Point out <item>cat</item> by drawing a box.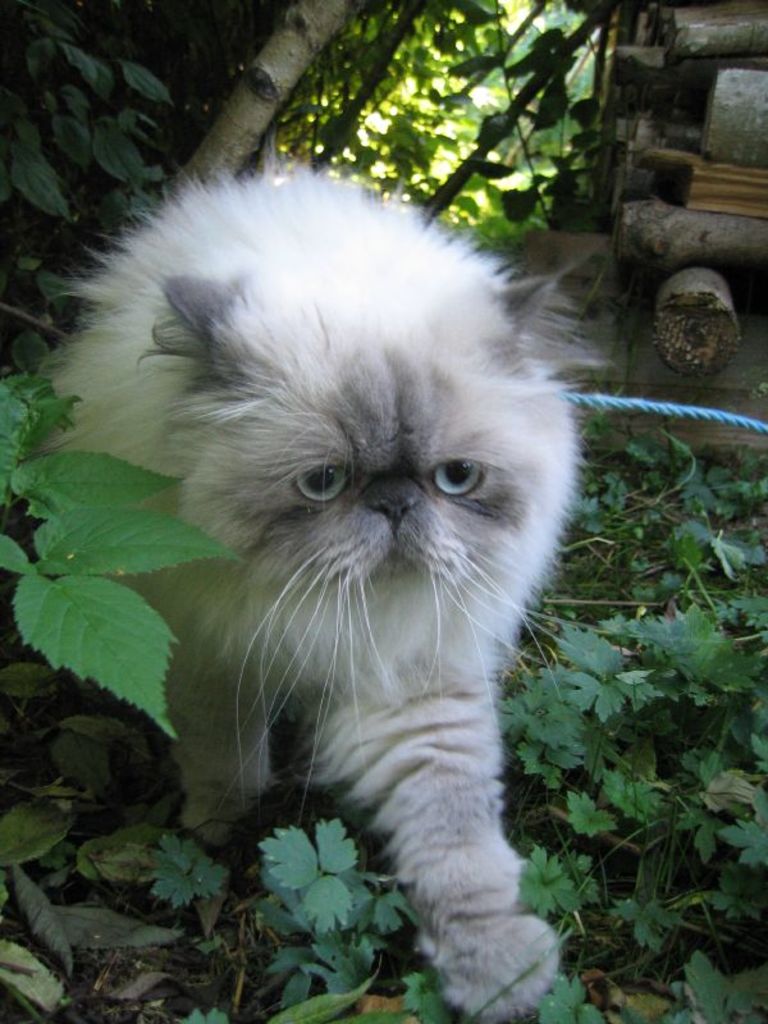
l=24, t=143, r=622, b=1023.
